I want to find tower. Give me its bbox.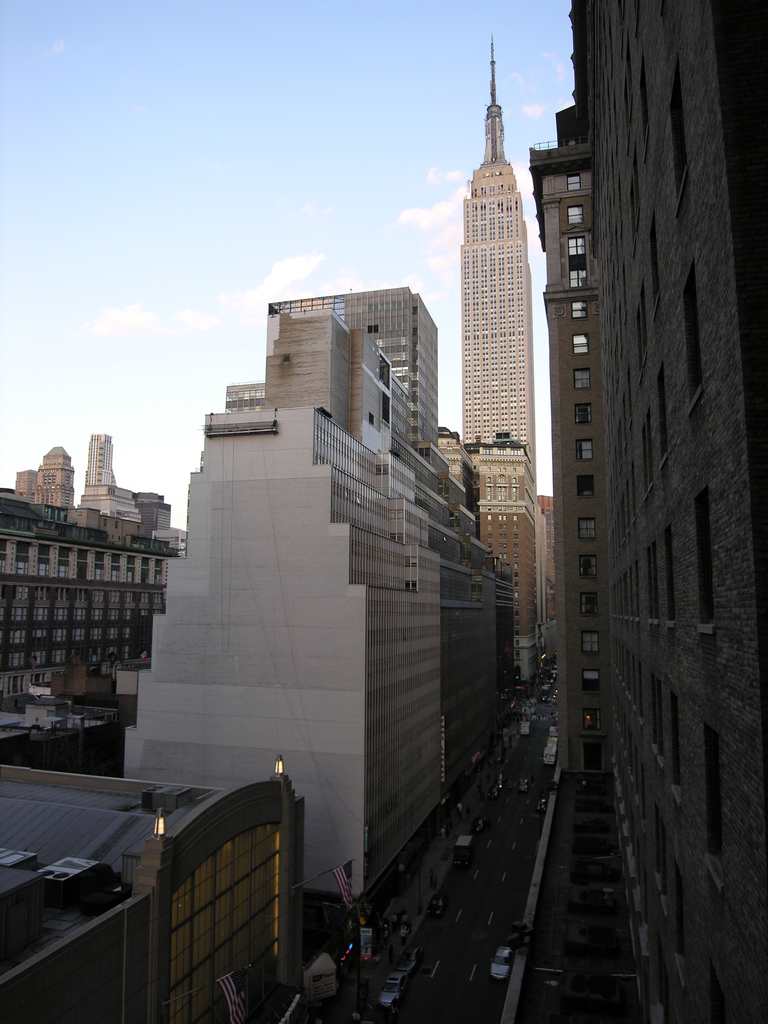
132,257,509,867.
